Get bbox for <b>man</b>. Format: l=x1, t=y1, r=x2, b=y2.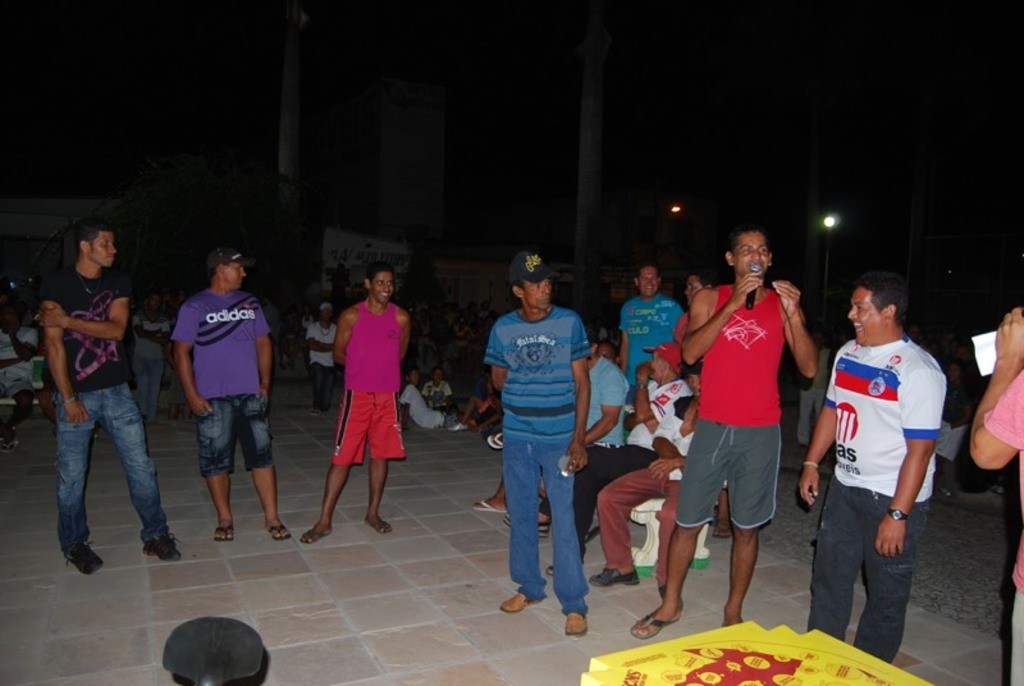
l=515, t=324, r=635, b=572.
